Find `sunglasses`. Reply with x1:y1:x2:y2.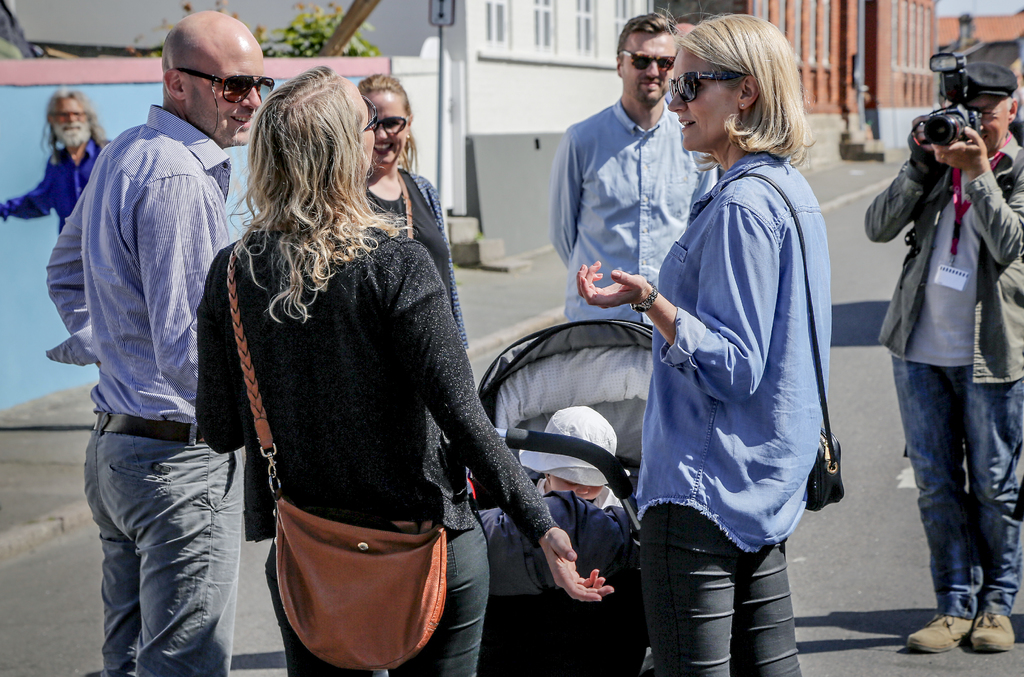
173:70:276:105.
